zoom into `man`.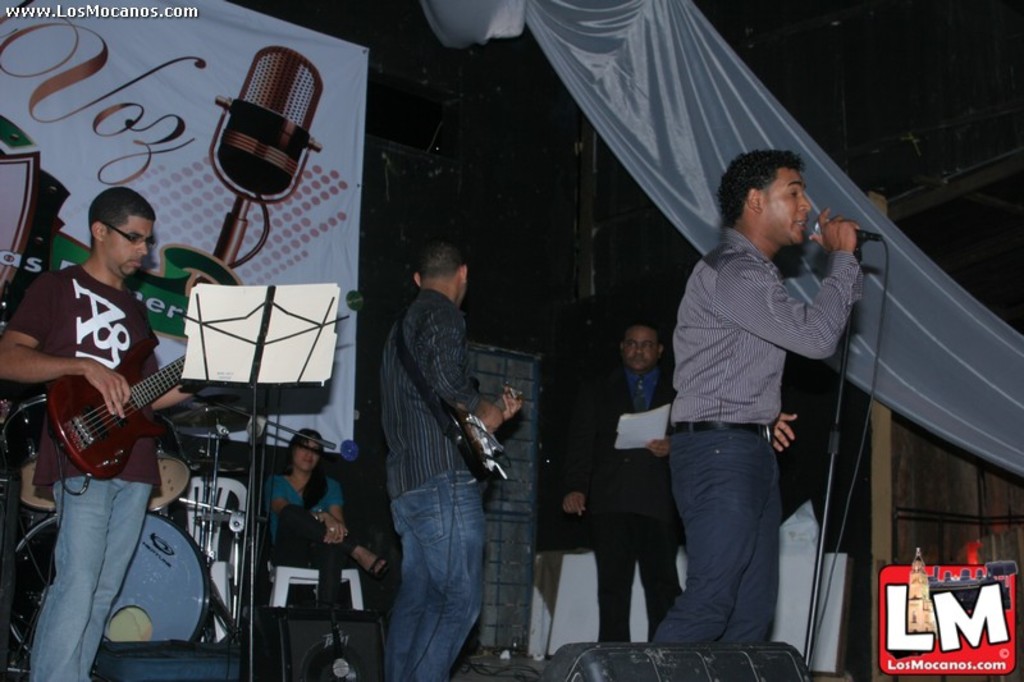
Zoom target: (x1=649, y1=137, x2=865, y2=645).
